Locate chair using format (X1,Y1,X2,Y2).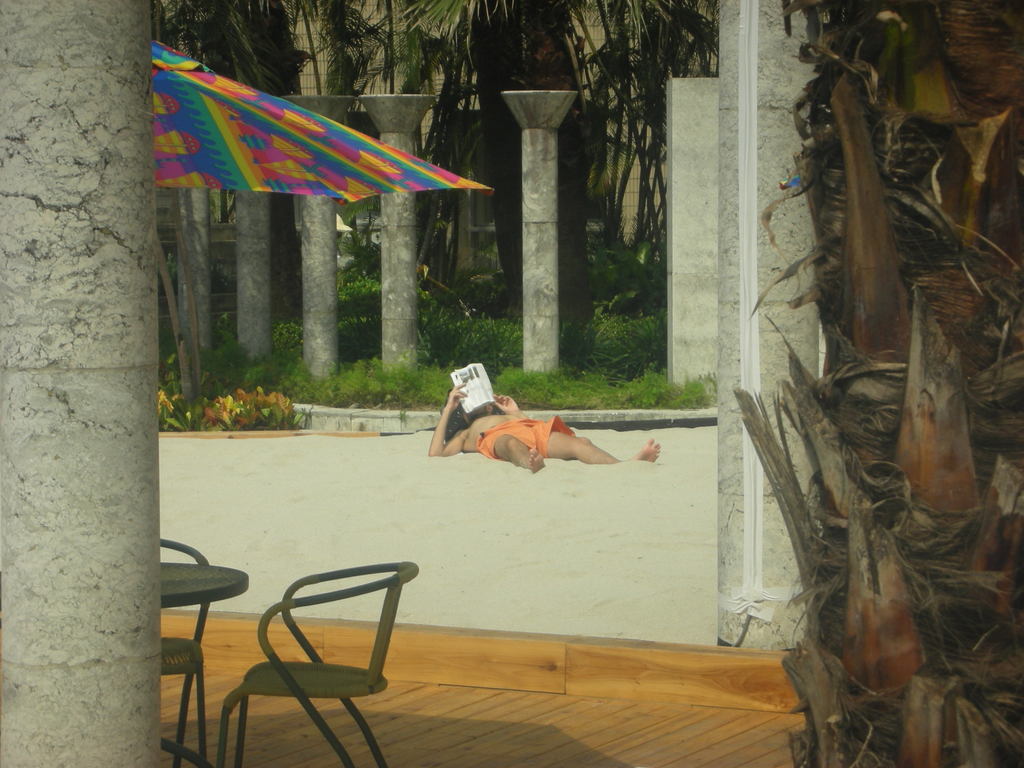
(156,537,207,767).
